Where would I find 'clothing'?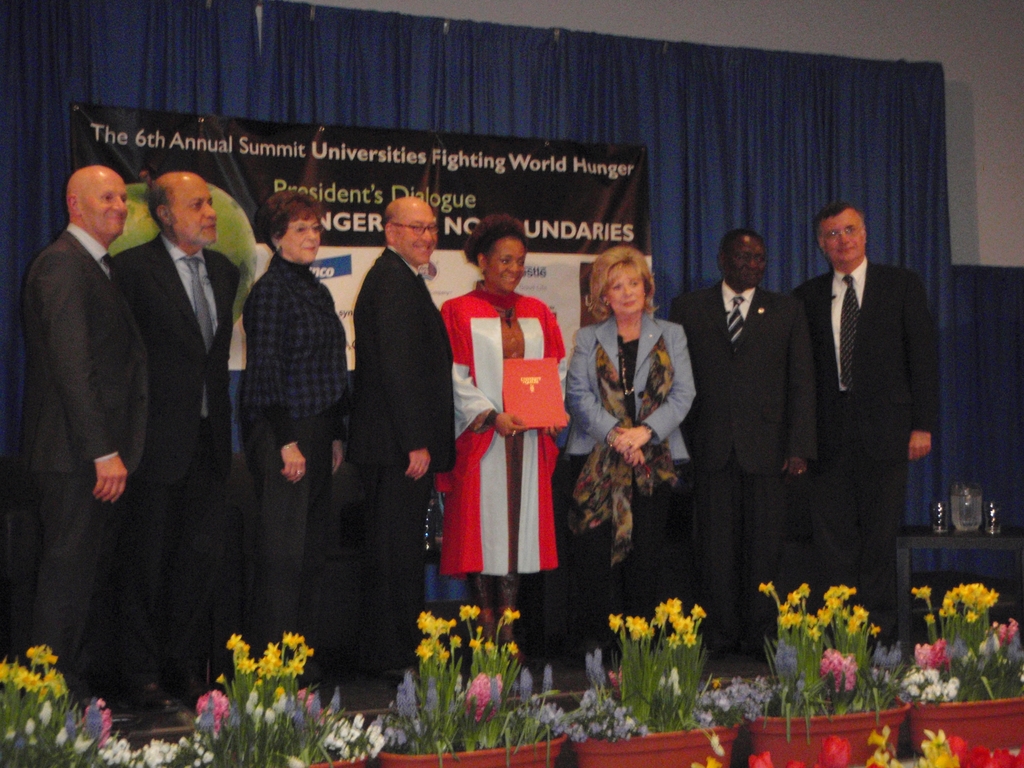
At (left=561, top=307, right=700, bottom=654).
